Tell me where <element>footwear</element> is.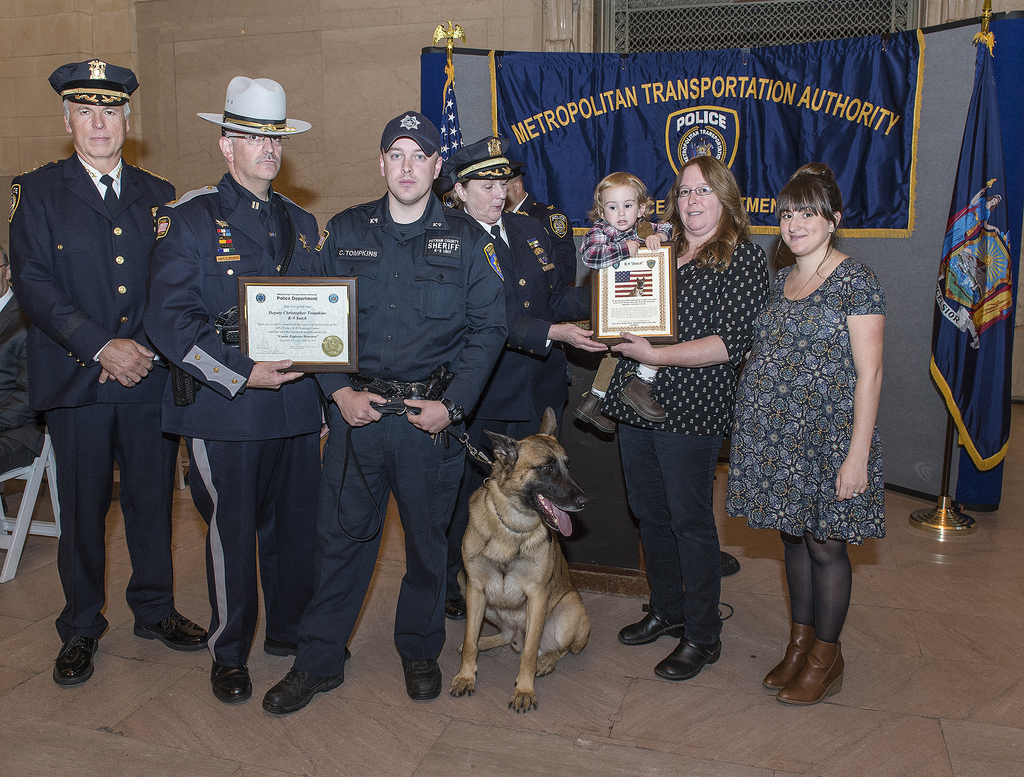
<element>footwear</element> is at bbox(618, 370, 666, 421).
